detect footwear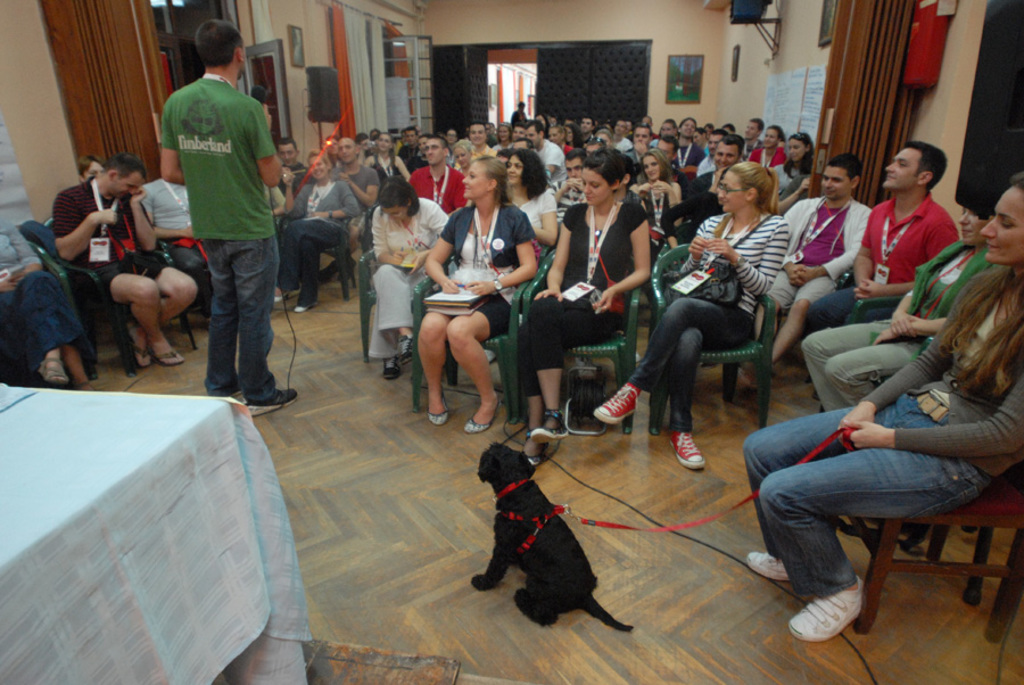
(left=534, top=412, right=575, bottom=440)
